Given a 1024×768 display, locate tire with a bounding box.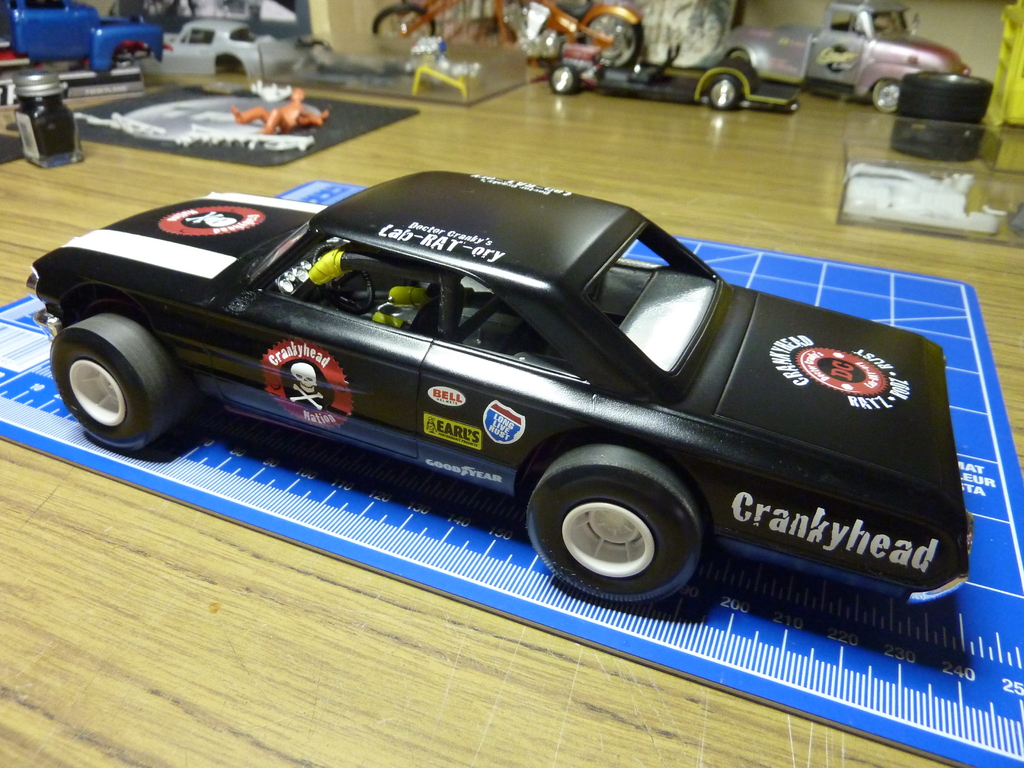
Located: [666, 0, 724, 56].
